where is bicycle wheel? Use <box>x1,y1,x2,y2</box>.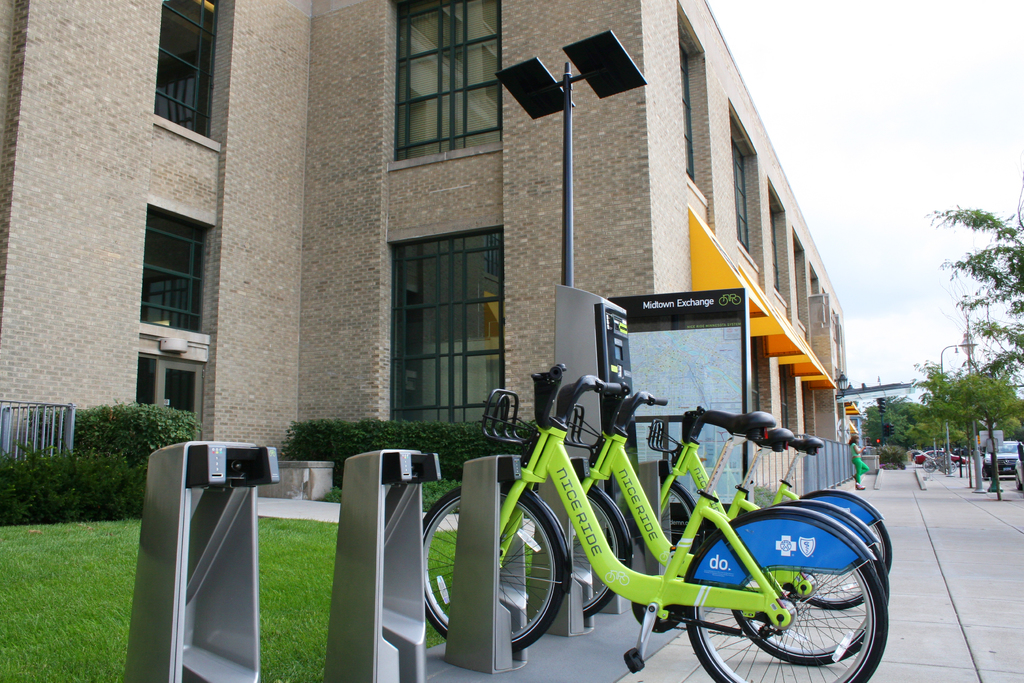
<box>799,520,893,612</box>.
